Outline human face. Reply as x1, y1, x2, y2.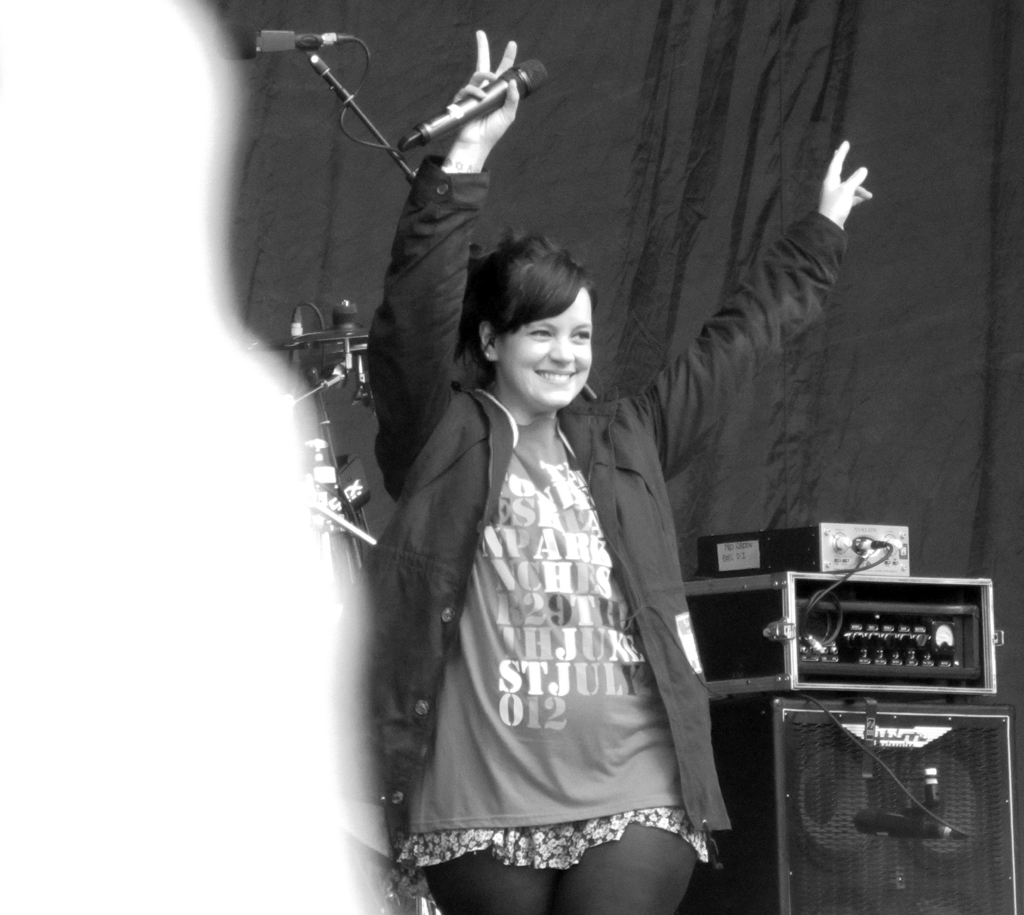
500, 287, 593, 405.
